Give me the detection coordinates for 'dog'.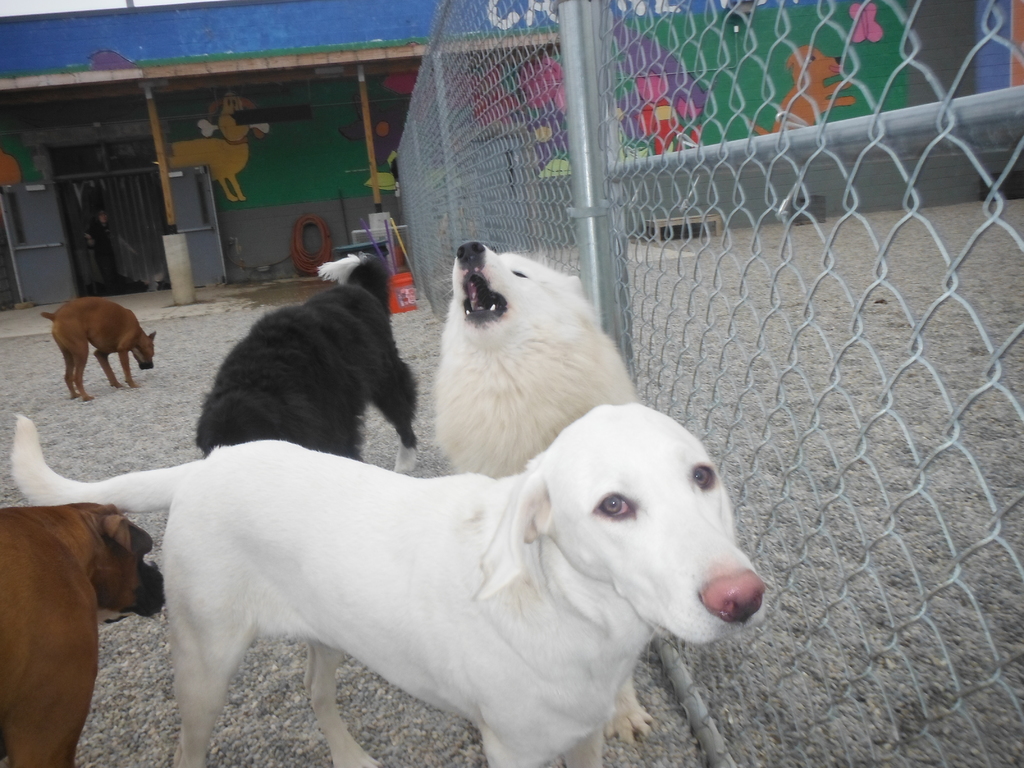
193 253 418 465.
